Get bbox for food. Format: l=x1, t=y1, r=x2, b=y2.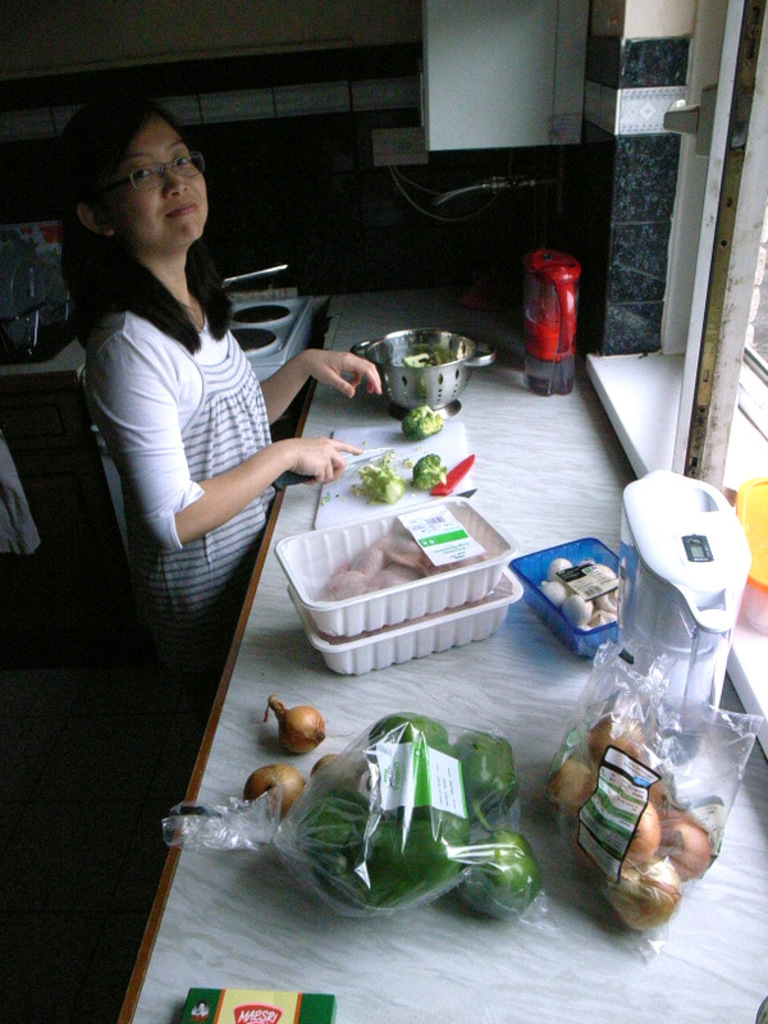
l=397, t=401, r=445, b=451.
